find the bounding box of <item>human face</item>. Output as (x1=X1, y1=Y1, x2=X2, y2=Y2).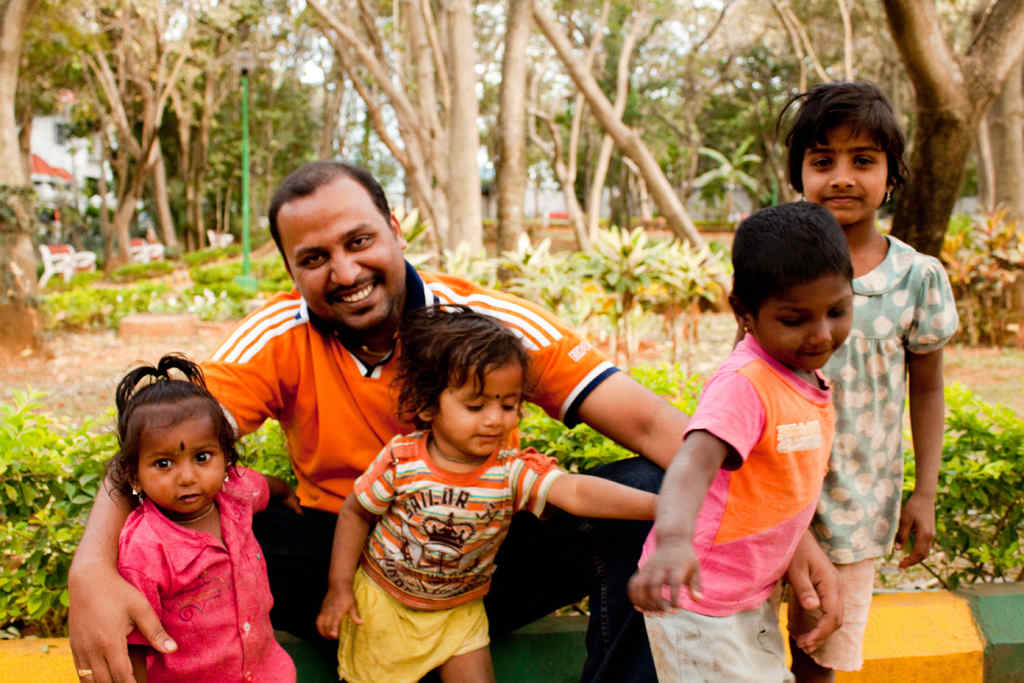
(x1=750, y1=269, x2=854, y2=369).
